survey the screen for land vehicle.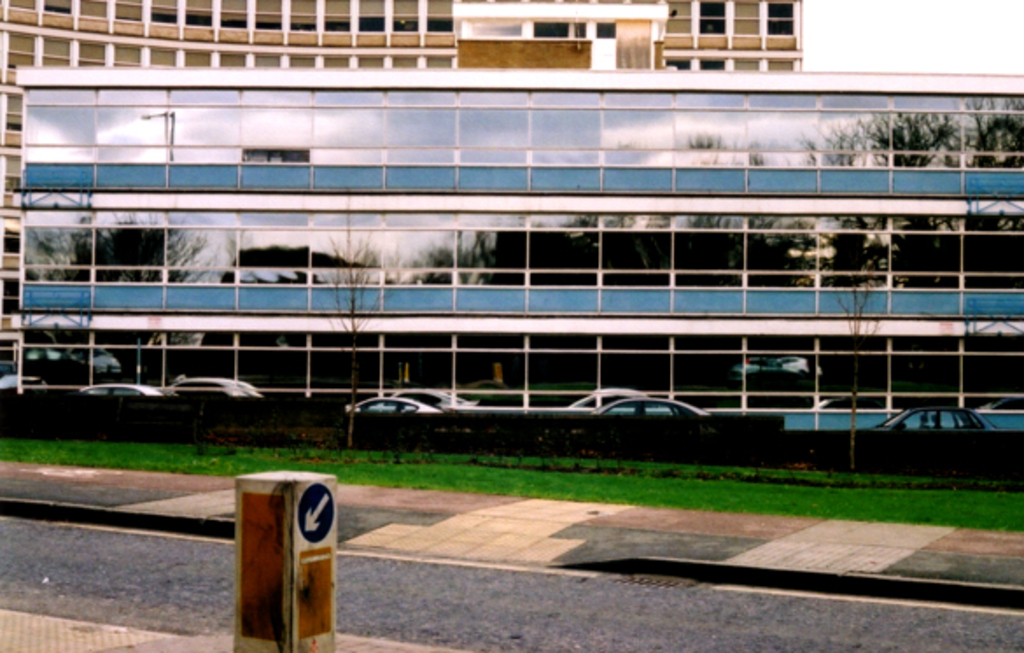
Survey found: region(70, 382, 159, 387).
